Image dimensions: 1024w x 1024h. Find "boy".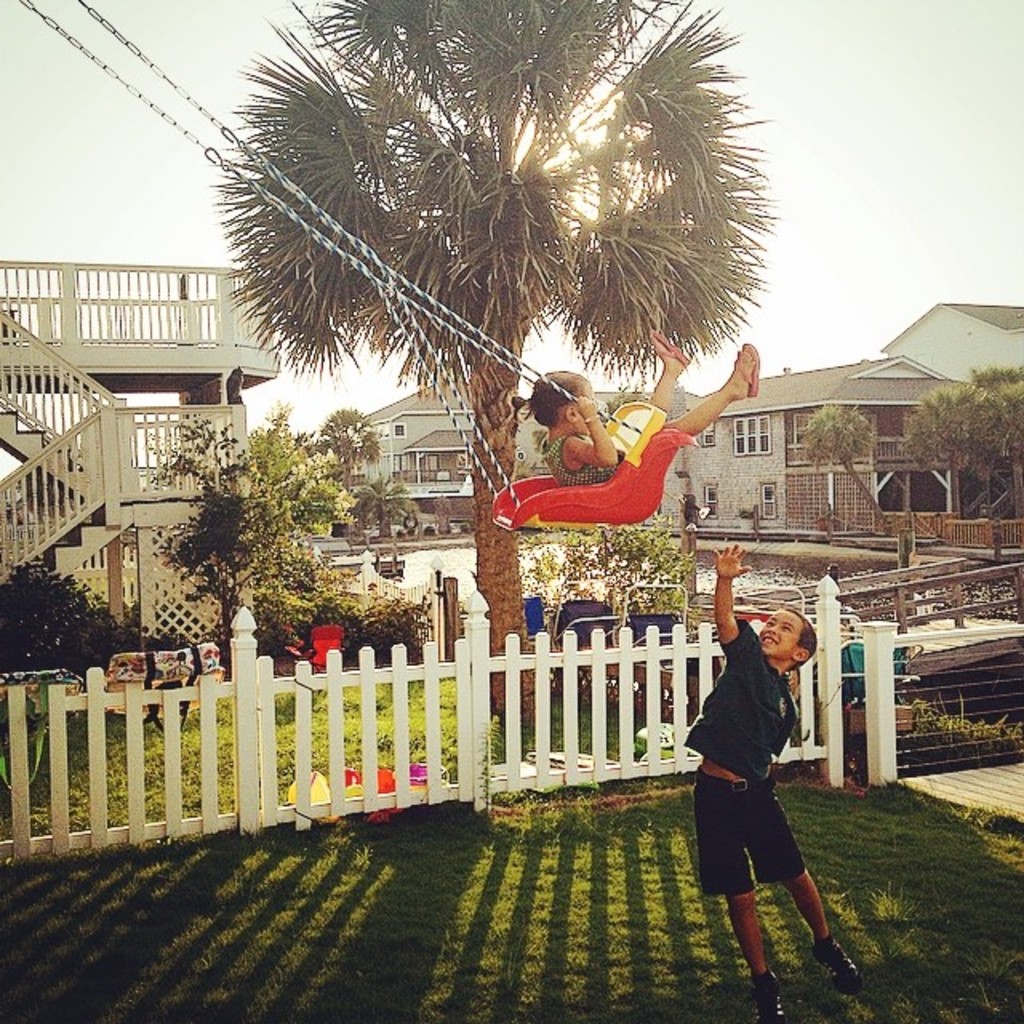
rect(678, 541, 869, 1022).
